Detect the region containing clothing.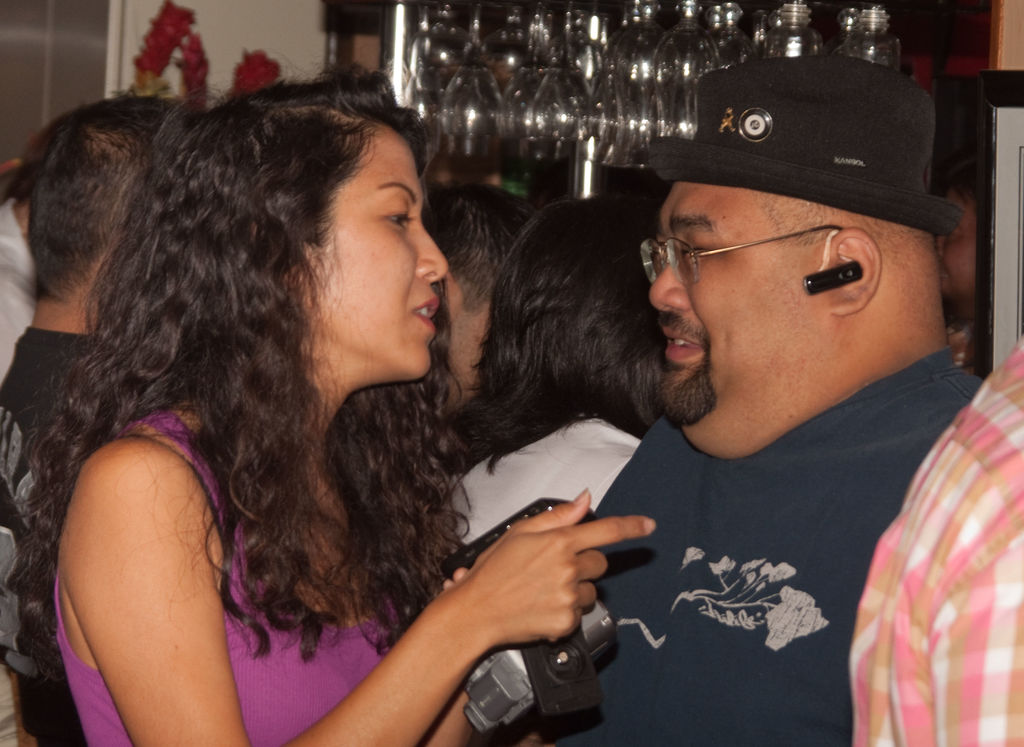
locate(0, 327, 113, 746).
